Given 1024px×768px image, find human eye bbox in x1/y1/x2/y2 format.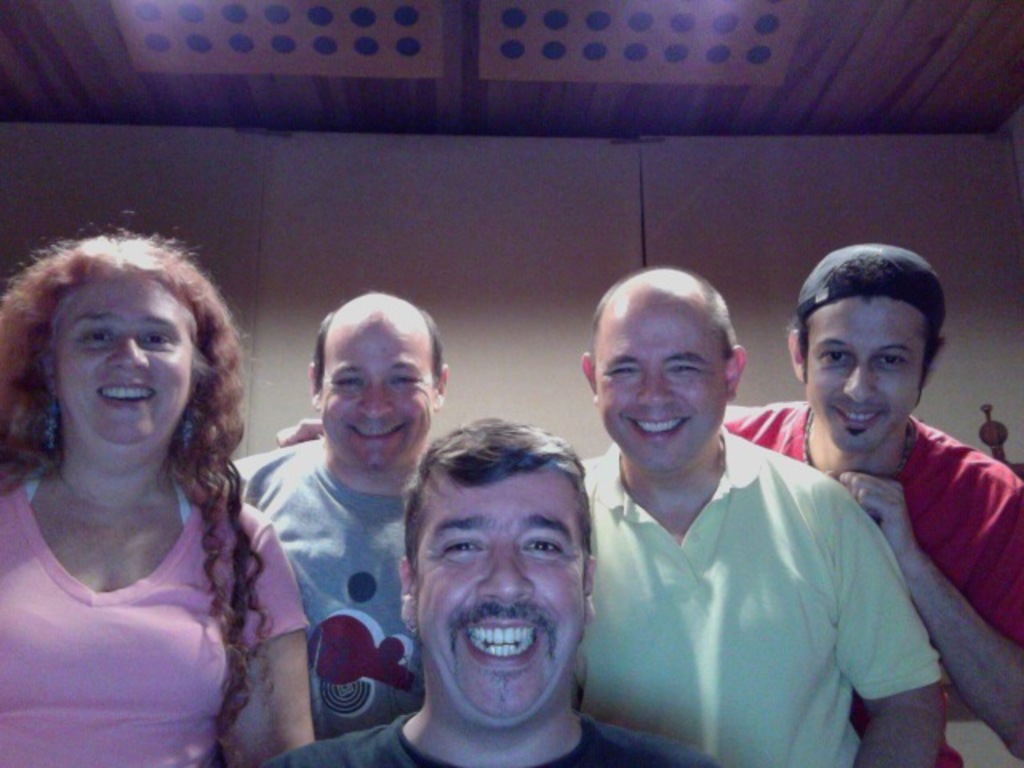
333/371/362/389.
